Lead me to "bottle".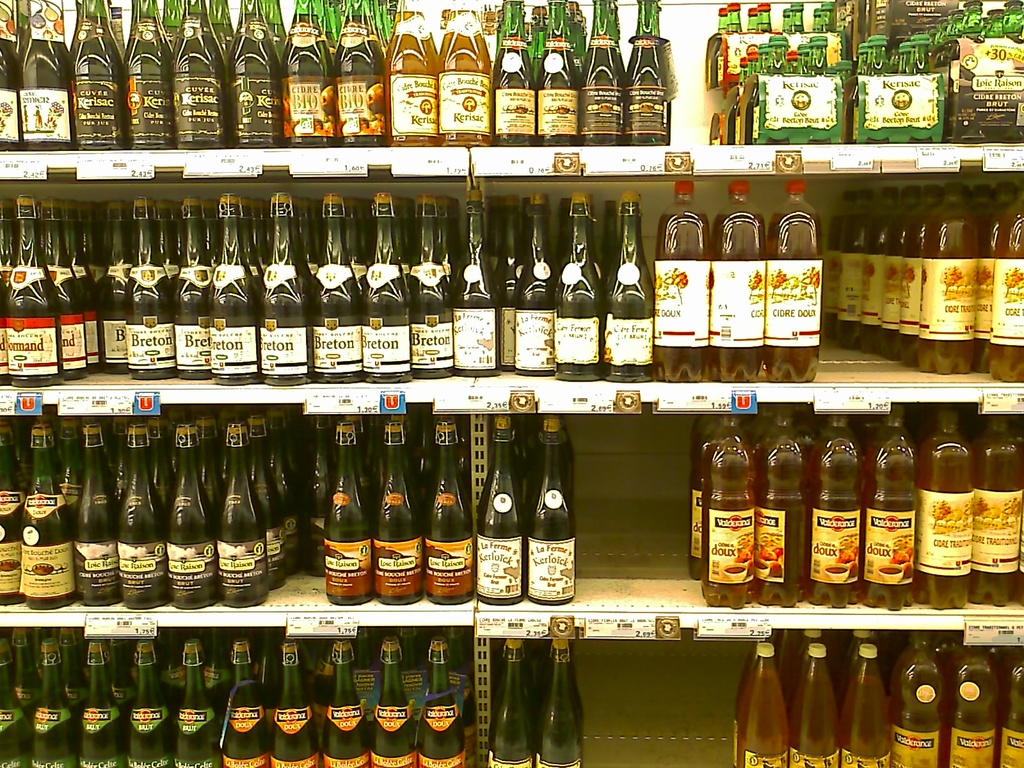
Lead to pyautogui.locateOnScreen(995, 655, 1023, 767).
